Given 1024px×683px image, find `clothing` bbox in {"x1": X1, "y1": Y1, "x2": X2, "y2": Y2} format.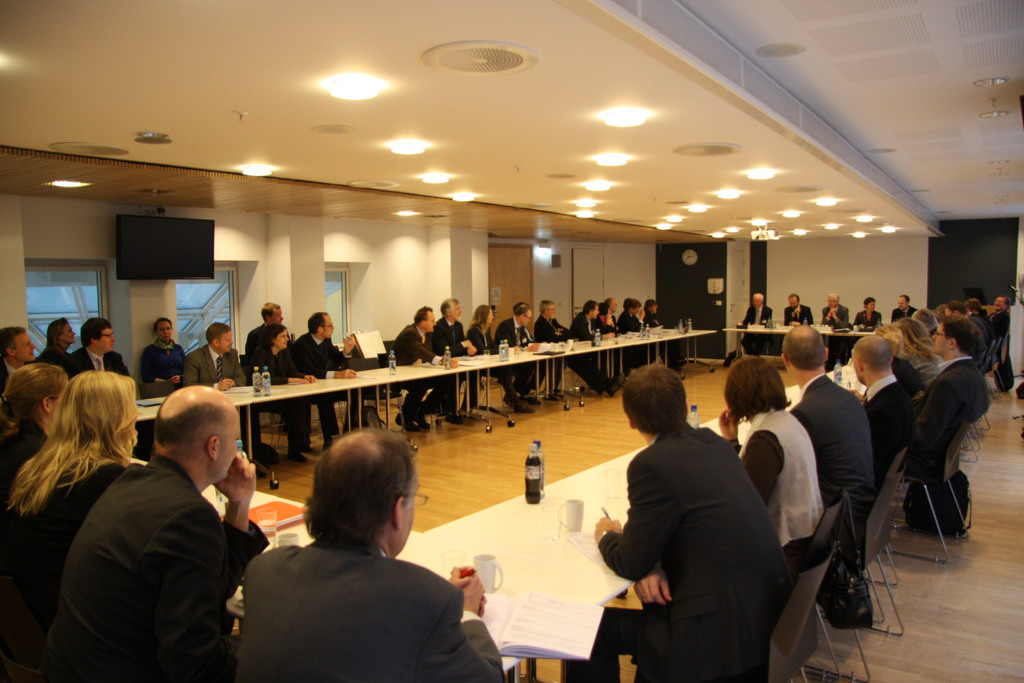
{"x1": 735, "y1": 404, "x2": 824, "y2": 585}.
